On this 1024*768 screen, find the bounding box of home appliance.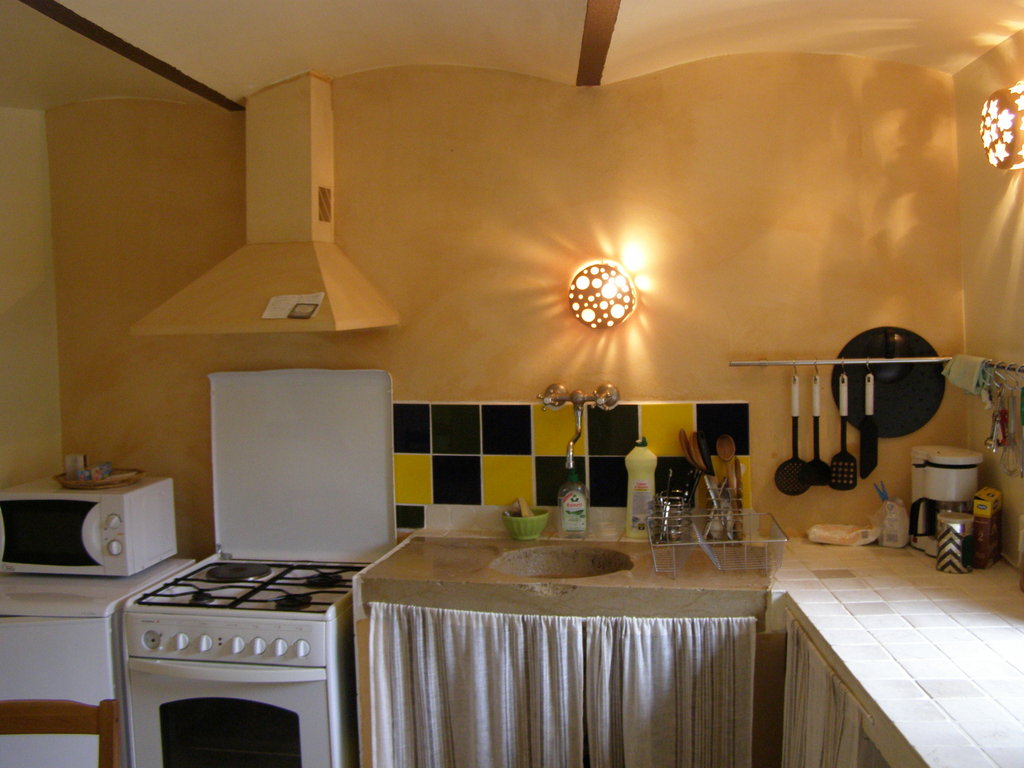
Bounding box: (x1=909, y1=444, x2=981, y2=556).
